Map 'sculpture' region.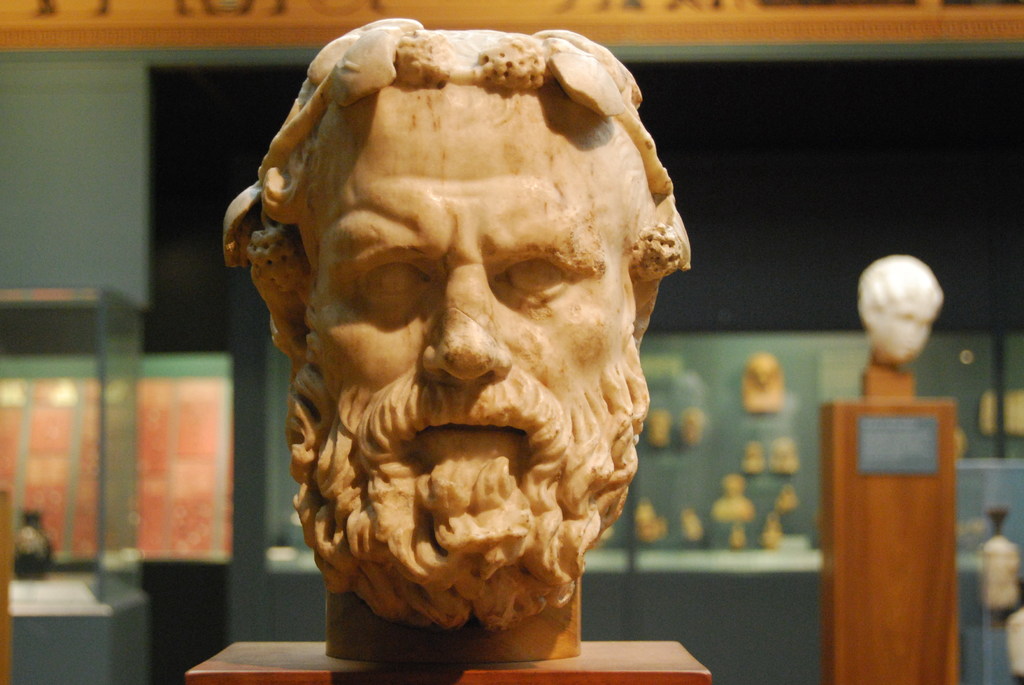
Mapped to Rect(200, 17, 695, 663).
